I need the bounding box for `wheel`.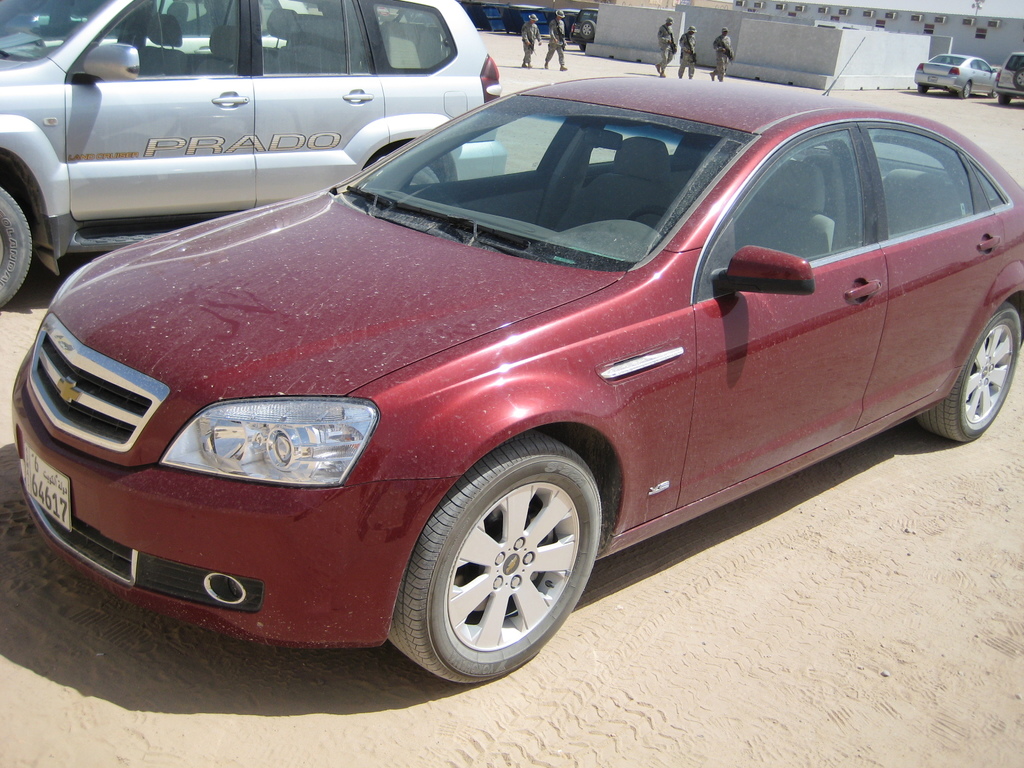
Here it is: region(583, 20, 596, 38).
